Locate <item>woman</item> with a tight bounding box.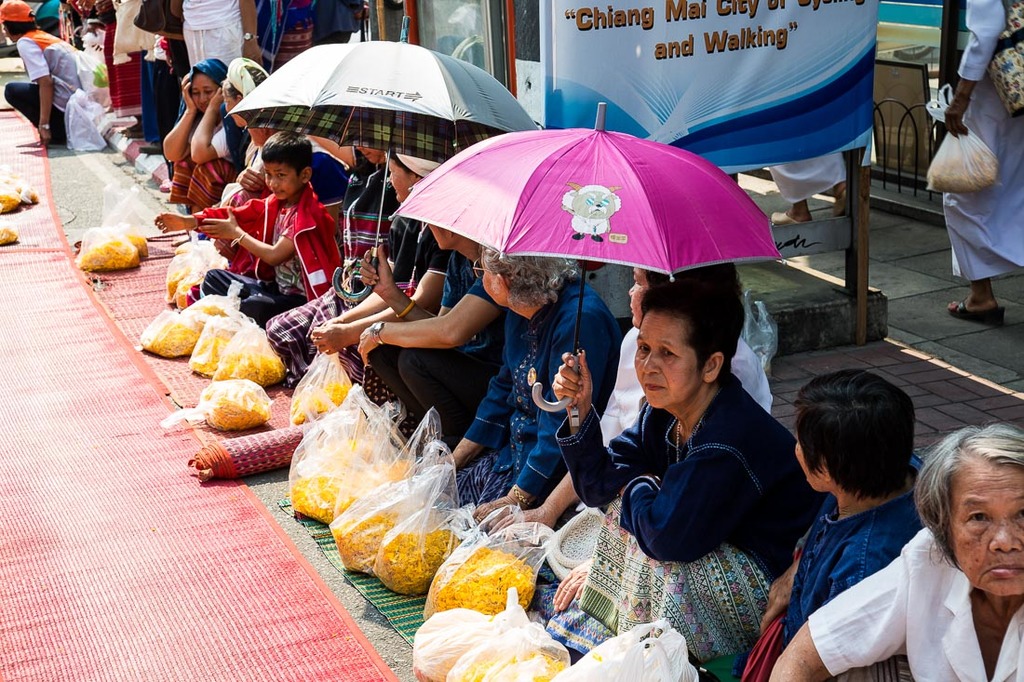
(768, 145, 852, 227).
